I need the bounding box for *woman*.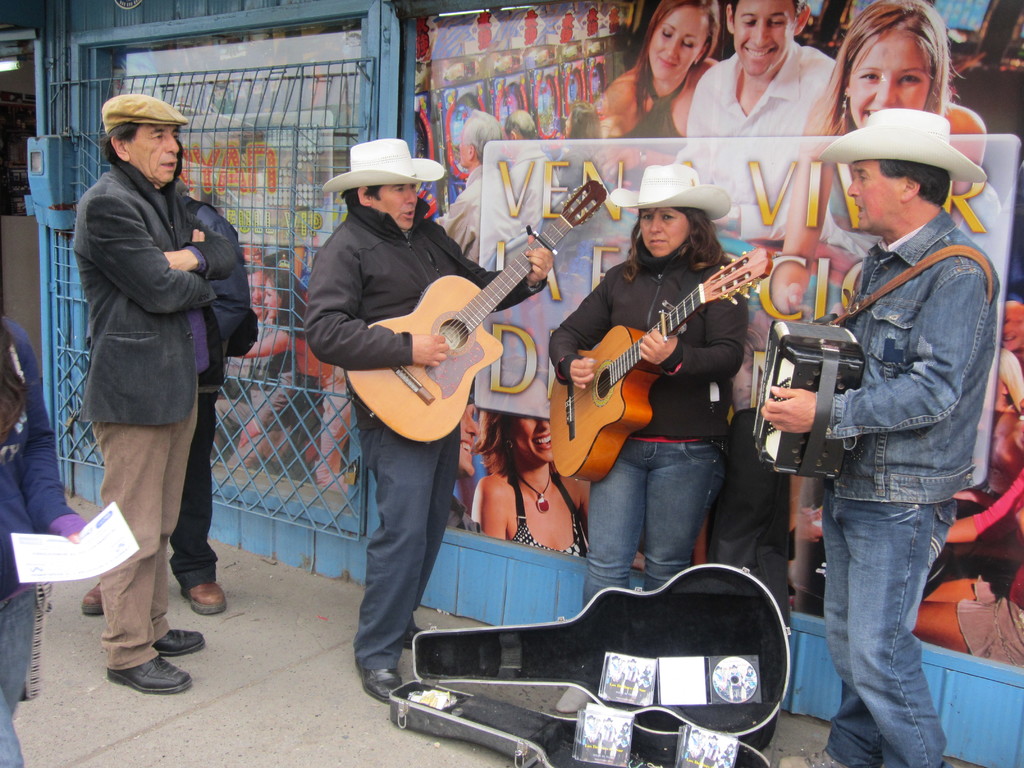
Here it is: BBox(761, 0, 994, 330).
